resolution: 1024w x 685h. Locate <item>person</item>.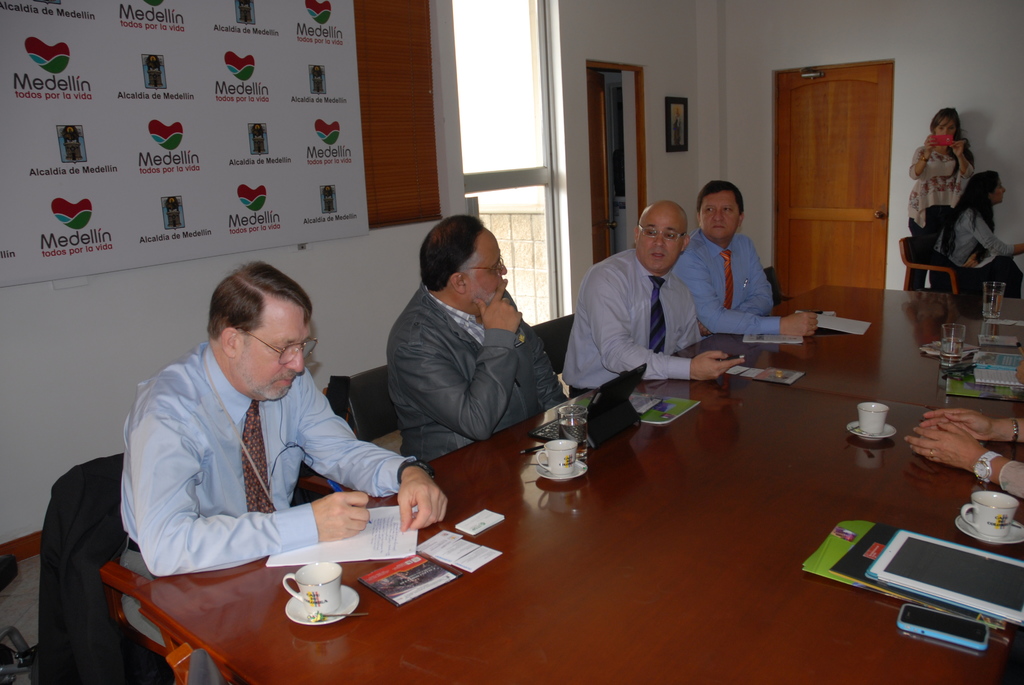
[118, 258, 448, 684].
